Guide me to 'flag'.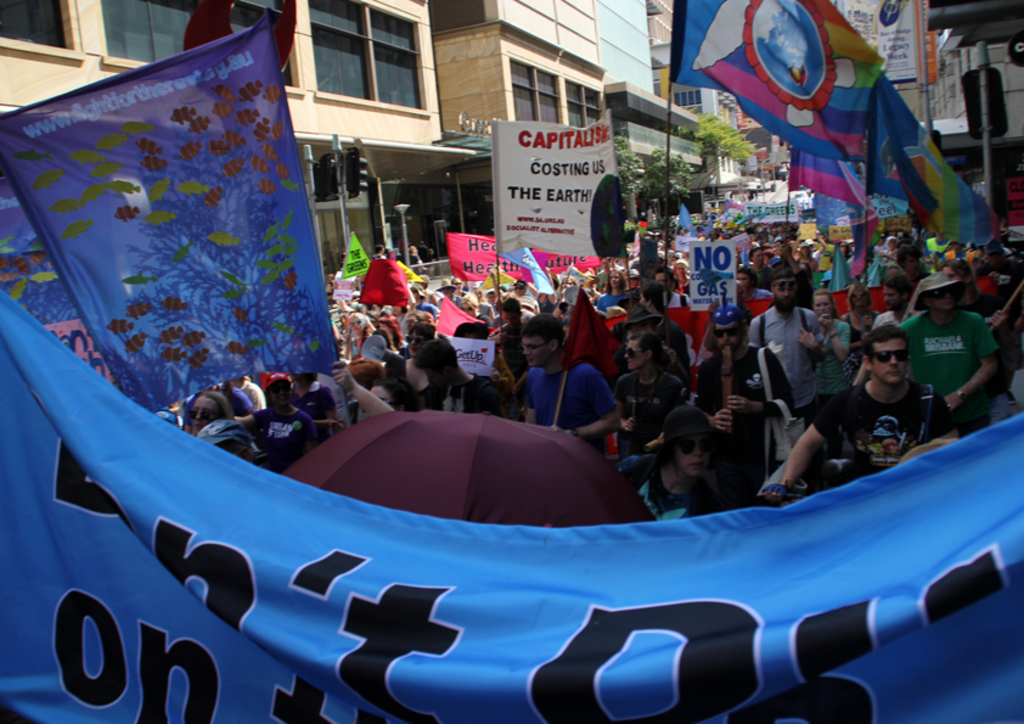
Guidance: (690,6,862,161).
